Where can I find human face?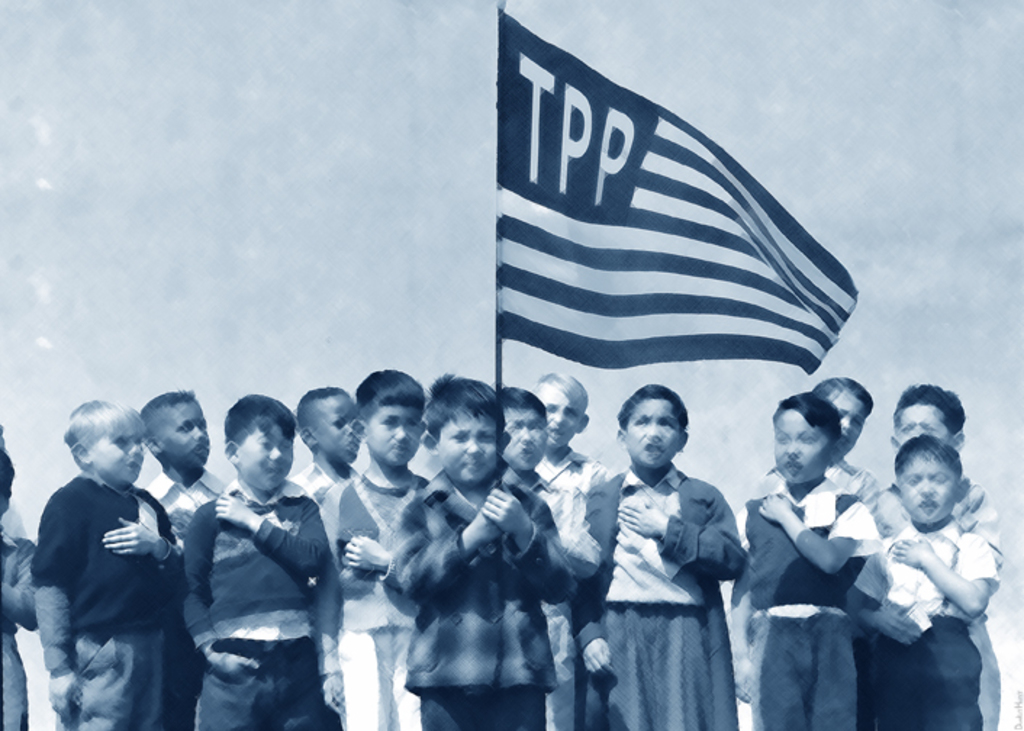
You can find it at 371/409/422/464.
